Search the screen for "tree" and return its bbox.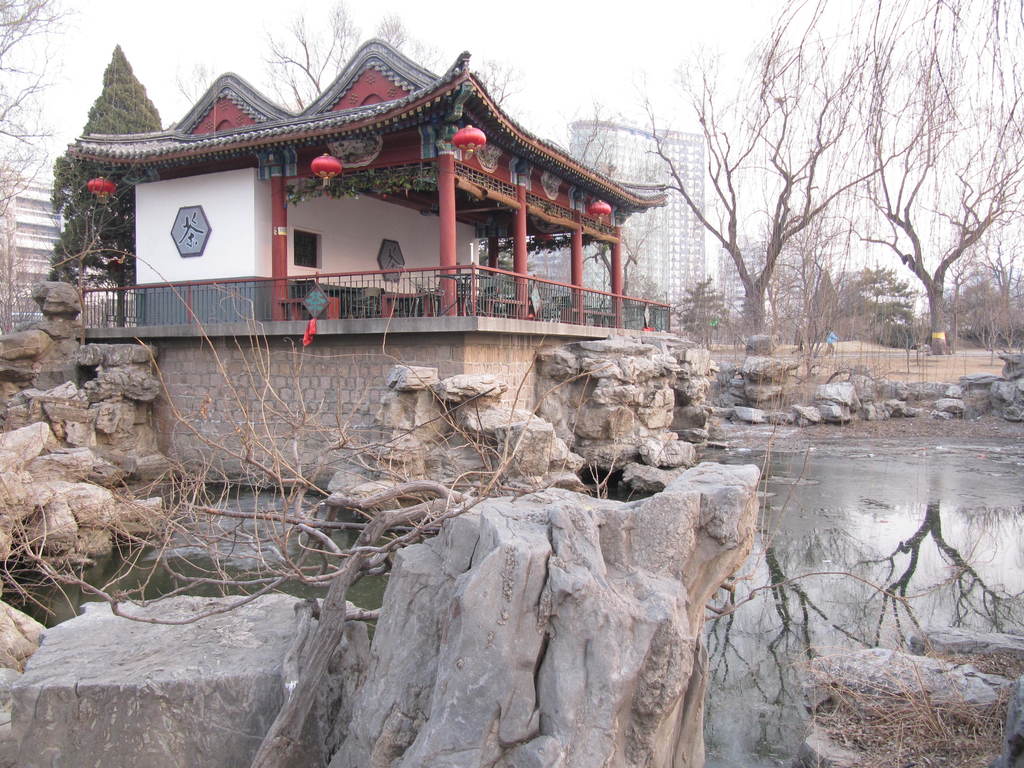
Found: rect(829, 264, 921, 351).
